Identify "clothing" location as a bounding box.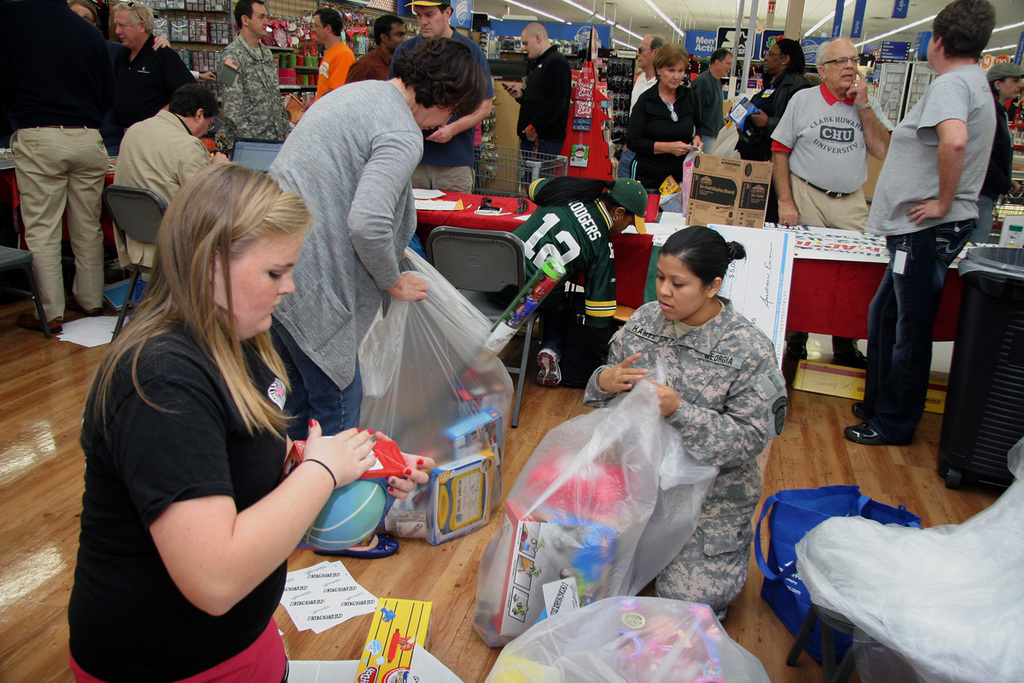
l=387, t=33, r=488, b=193.
